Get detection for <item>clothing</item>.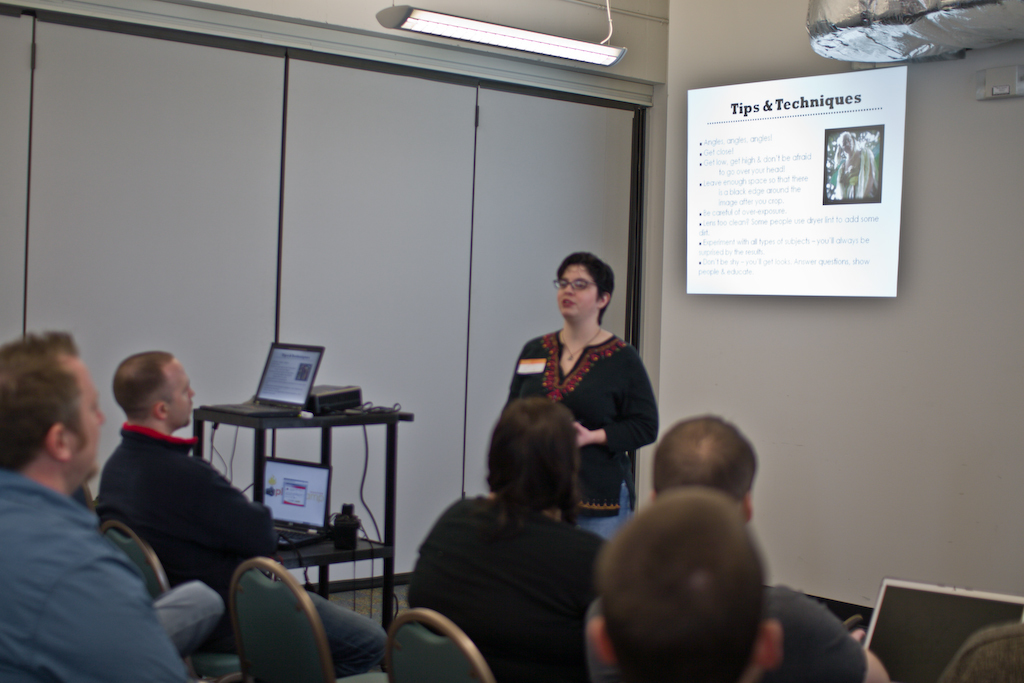
Detection: <bbox>505, 330, 653, 545</bbox>.
